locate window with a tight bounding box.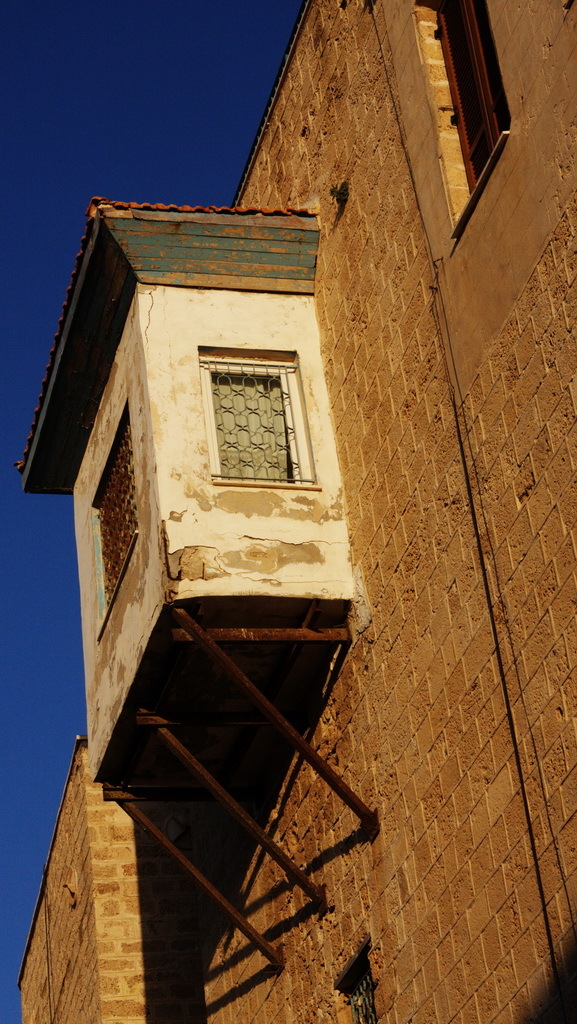
Rect(94, 409, 138, 618).
